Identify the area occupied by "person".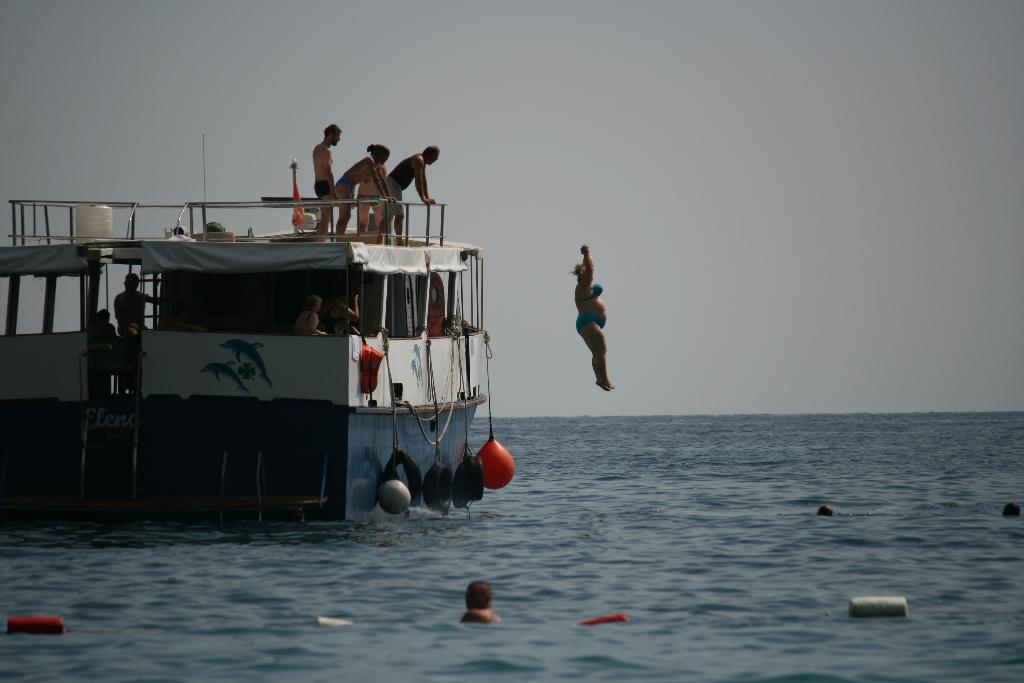
Area: crop(376, 144, 441, 245).
